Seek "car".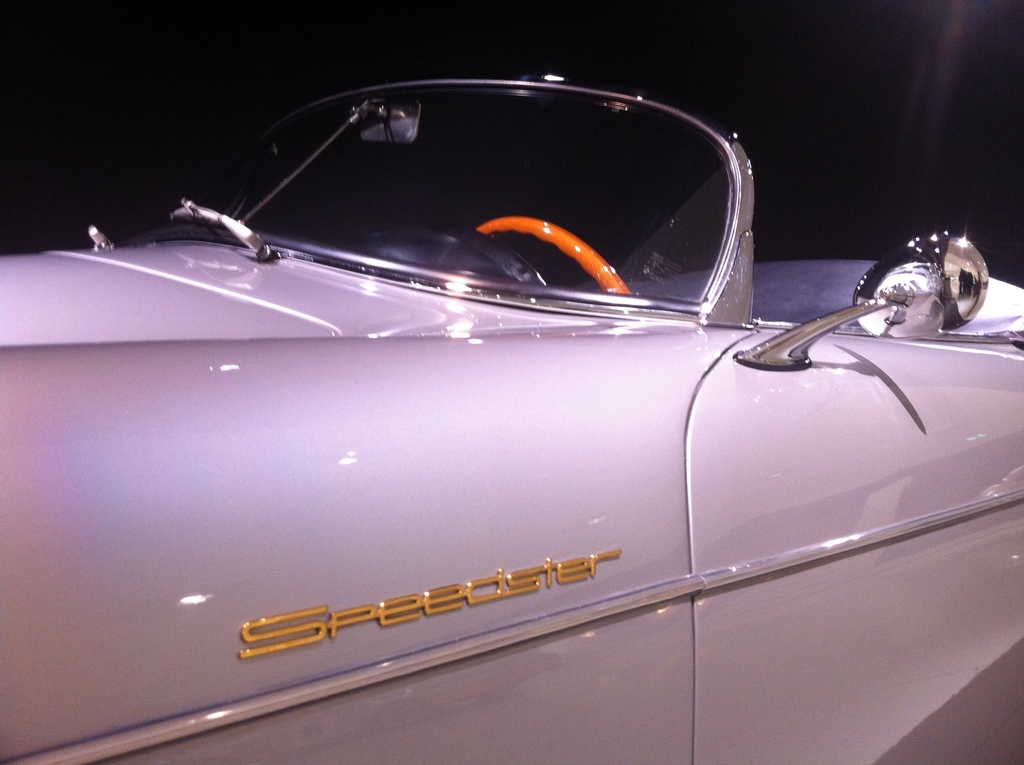
BBox(1, 77, 1023, 764).
